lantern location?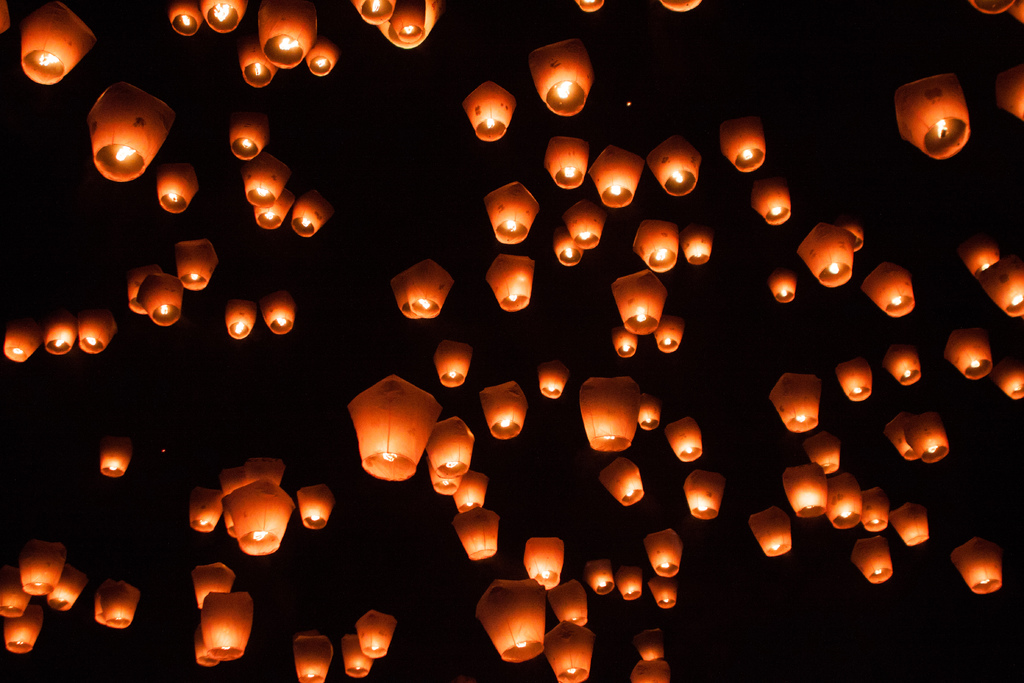
{"left": 47, "top": 569, "right": 85, "bottom": 608}
